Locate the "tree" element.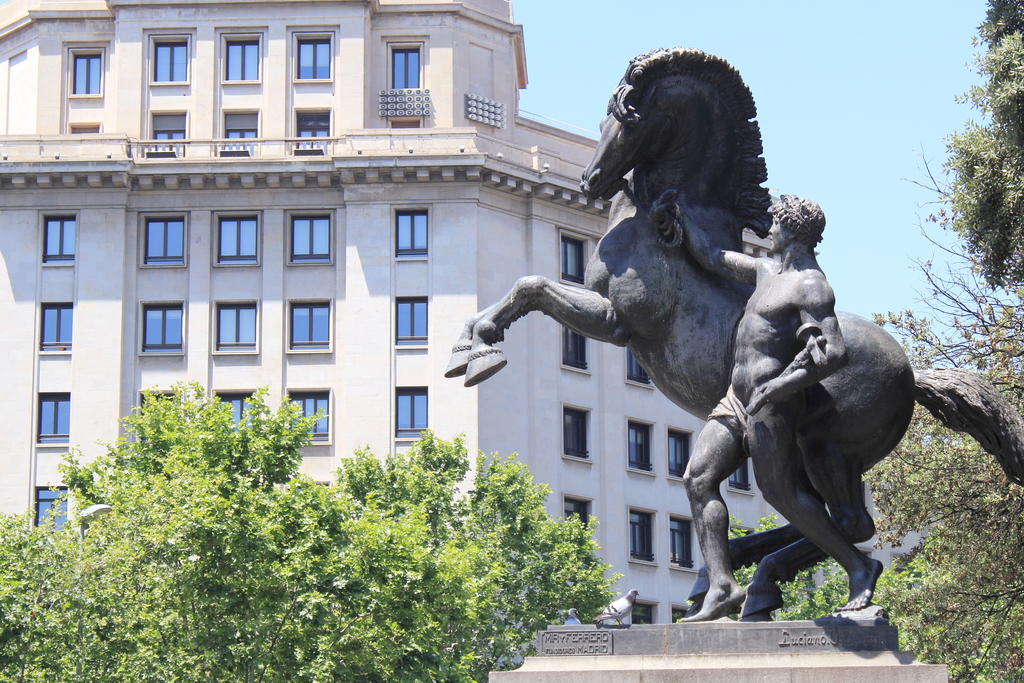
Element bbox: (left=0, top=377, right=324, bottom=682).
